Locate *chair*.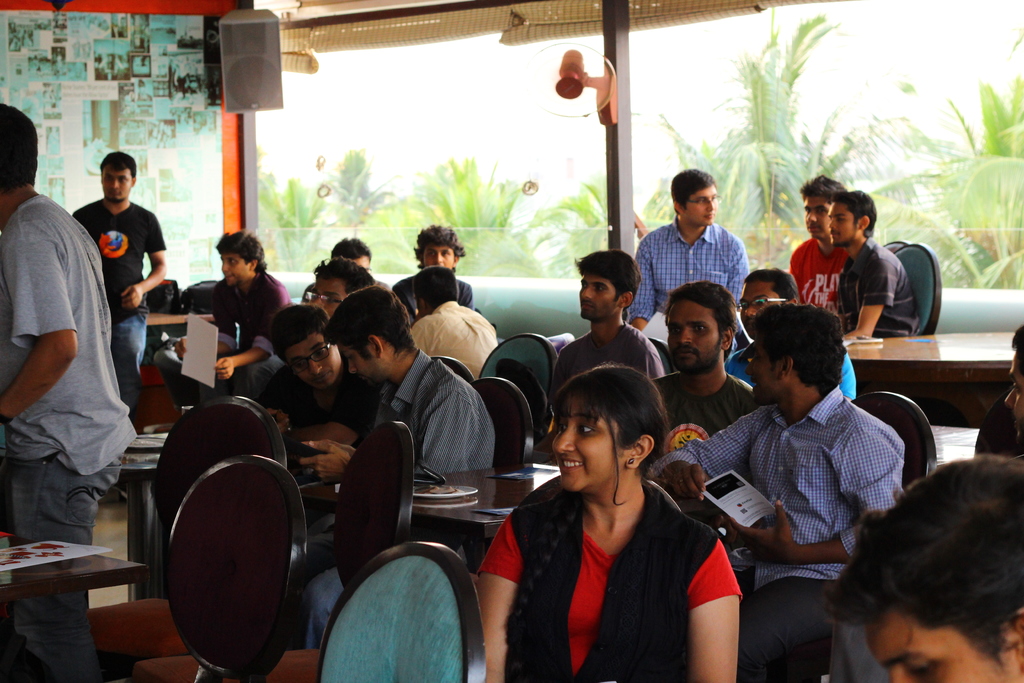
Bounding box: bbox=(156, 454, 310, 682).
